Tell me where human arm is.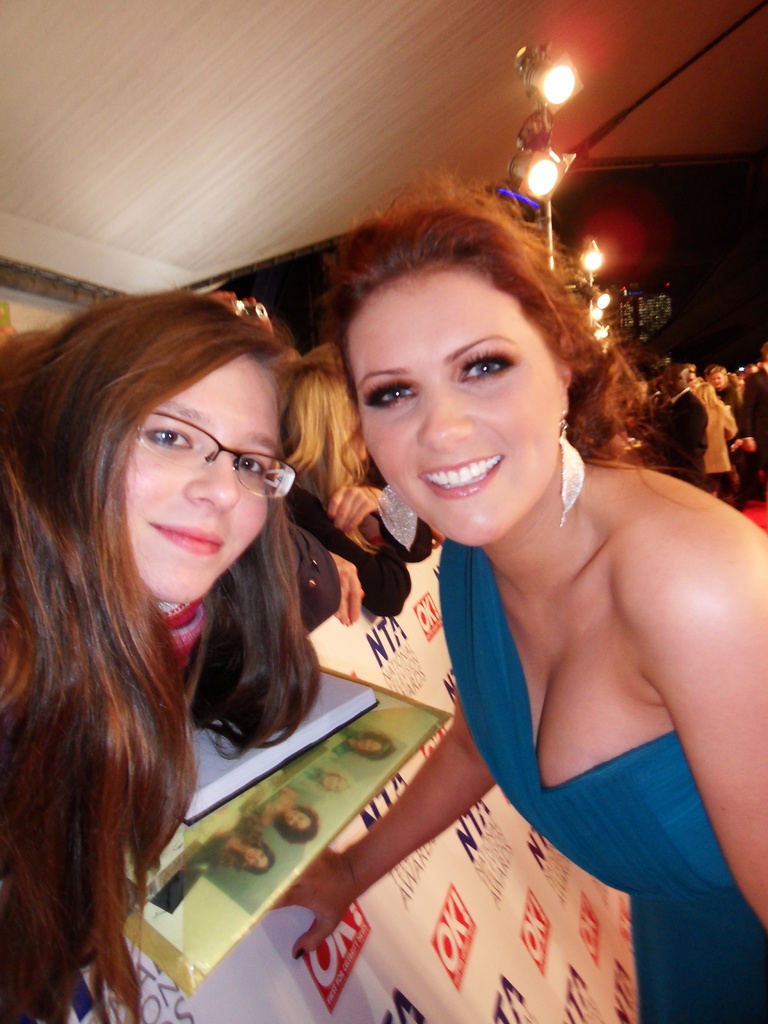
human arm is at bbox(326, 477, 401, 538).
